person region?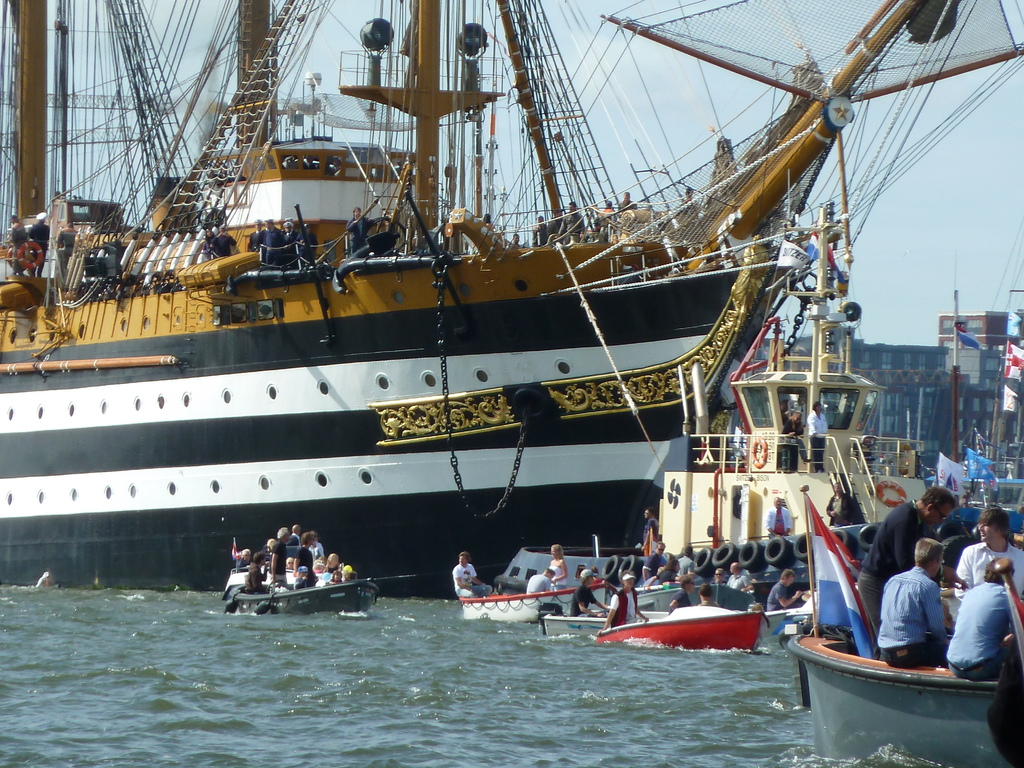
804,398,829,472
